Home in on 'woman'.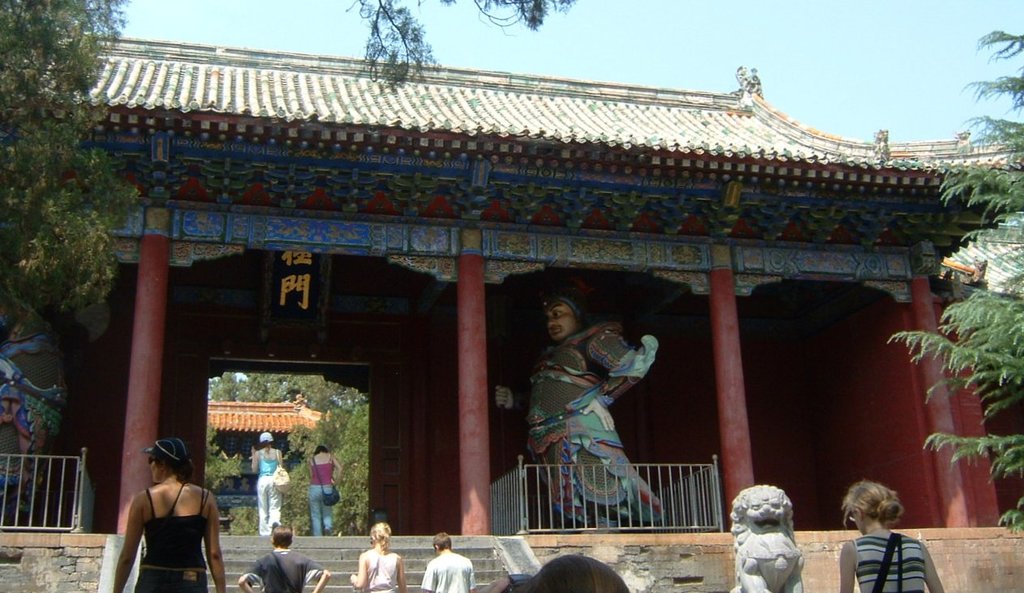
Homed in at <box>838,480,945,592</box>.
